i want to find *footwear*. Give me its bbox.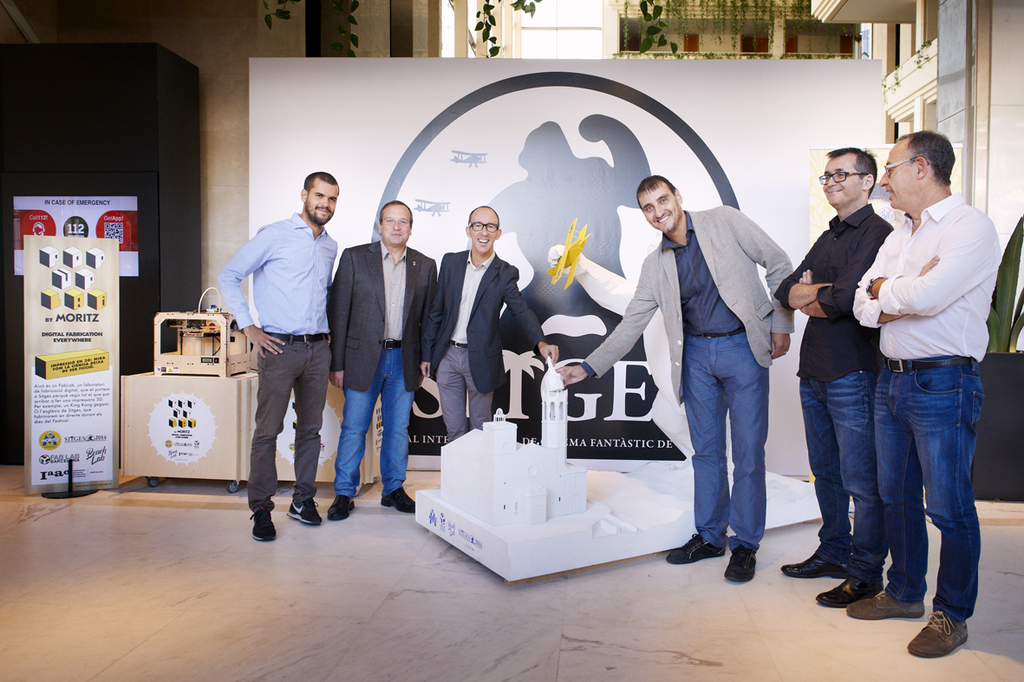
<region>814, 575, 869, 613</region>.
